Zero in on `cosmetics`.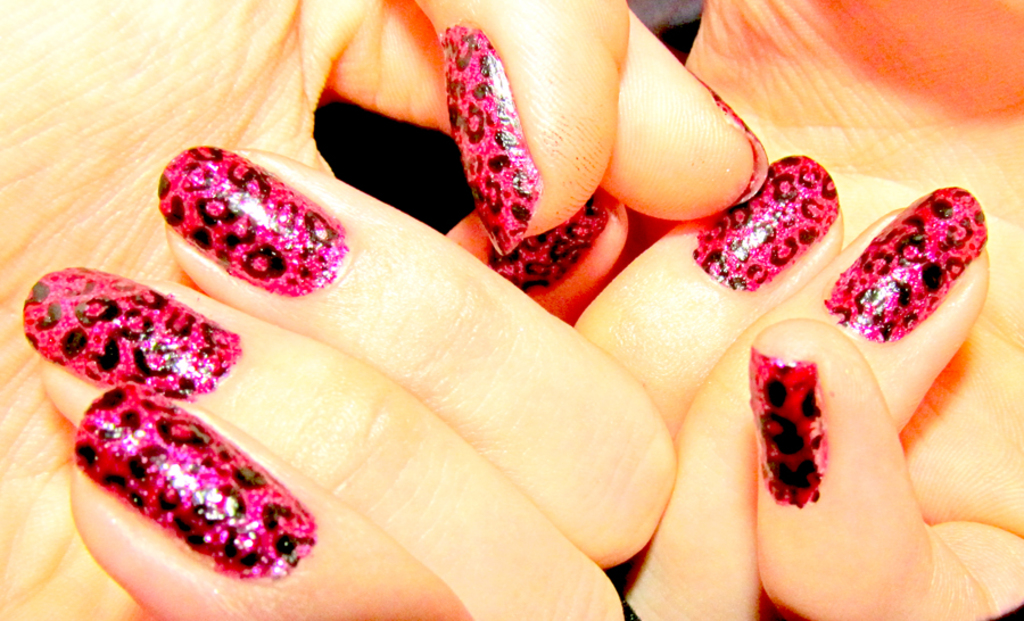
Zeroed in: box(147, 135, 368, 292).
